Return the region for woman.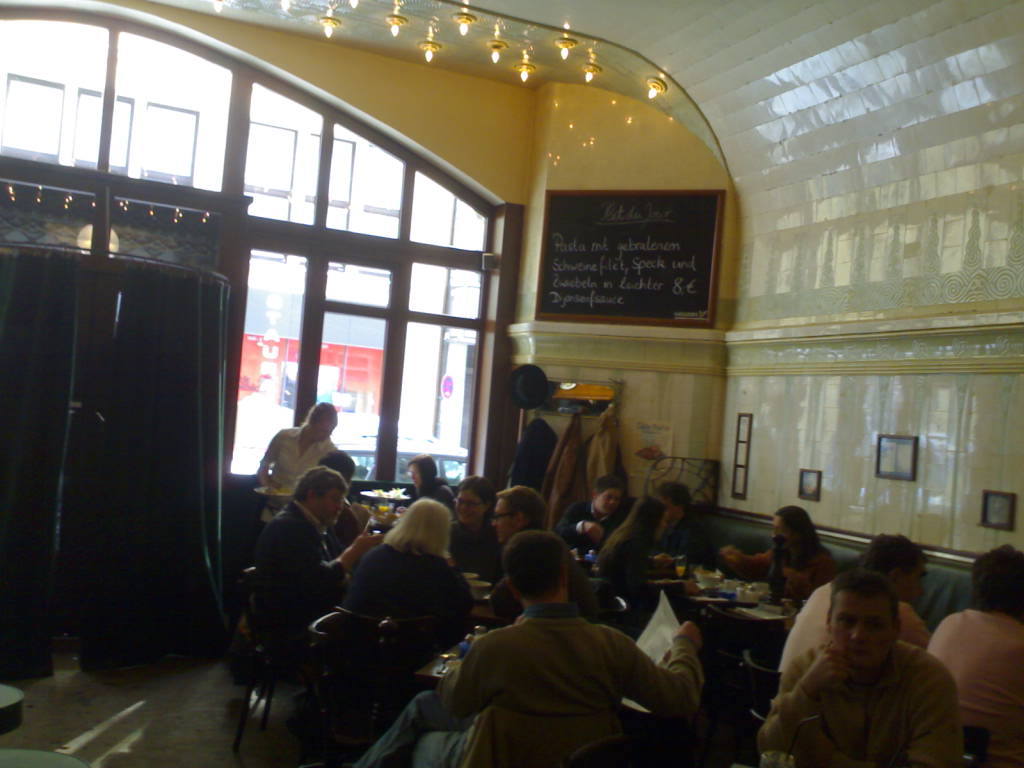
400:452:451:512.
